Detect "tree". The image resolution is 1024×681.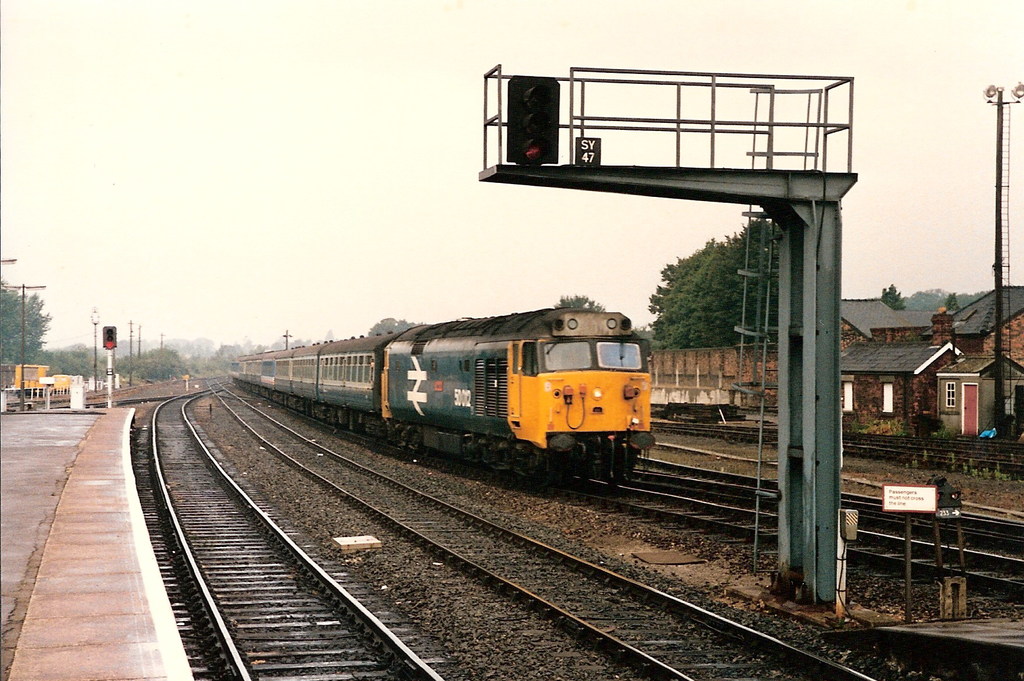
left=880, top=281, right=906, bottom=315.
